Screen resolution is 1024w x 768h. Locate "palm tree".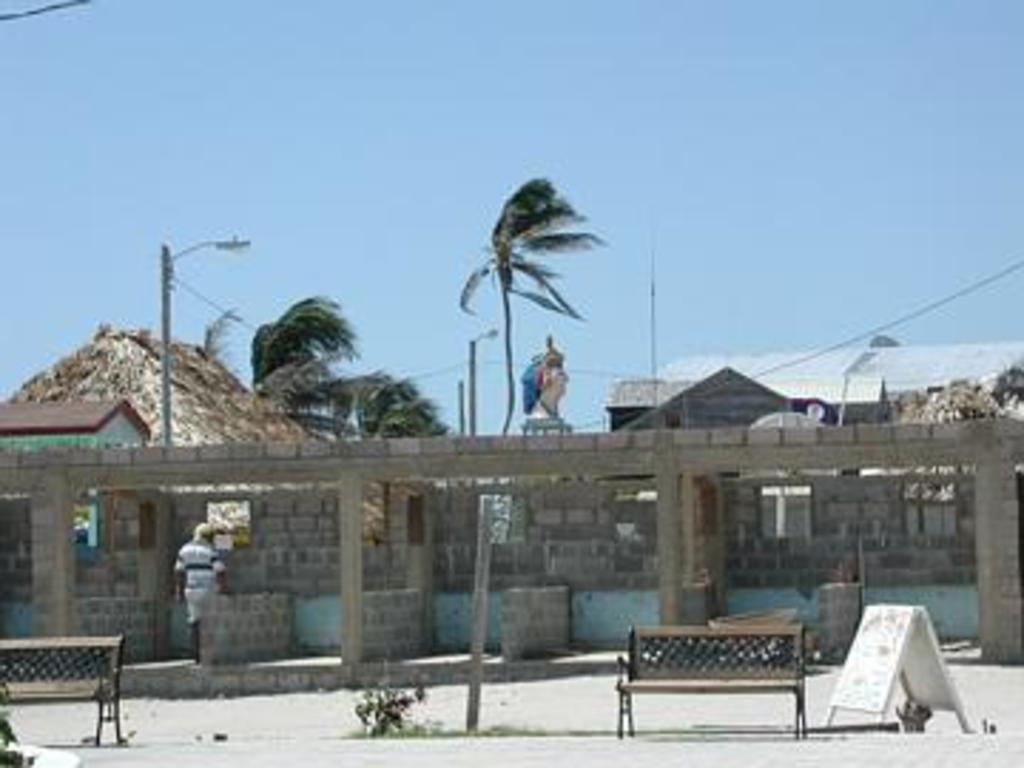
crop(461, 168, 597, 412).
